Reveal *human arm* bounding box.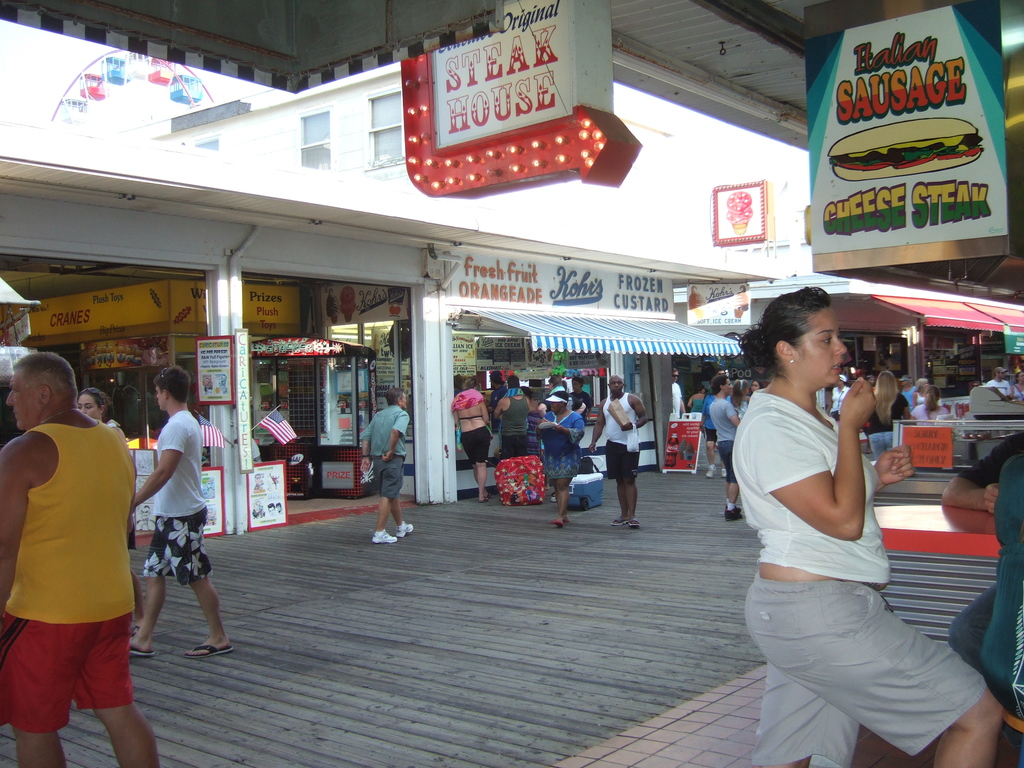
Revealed: Rect(936, 433, 1021, 513).
